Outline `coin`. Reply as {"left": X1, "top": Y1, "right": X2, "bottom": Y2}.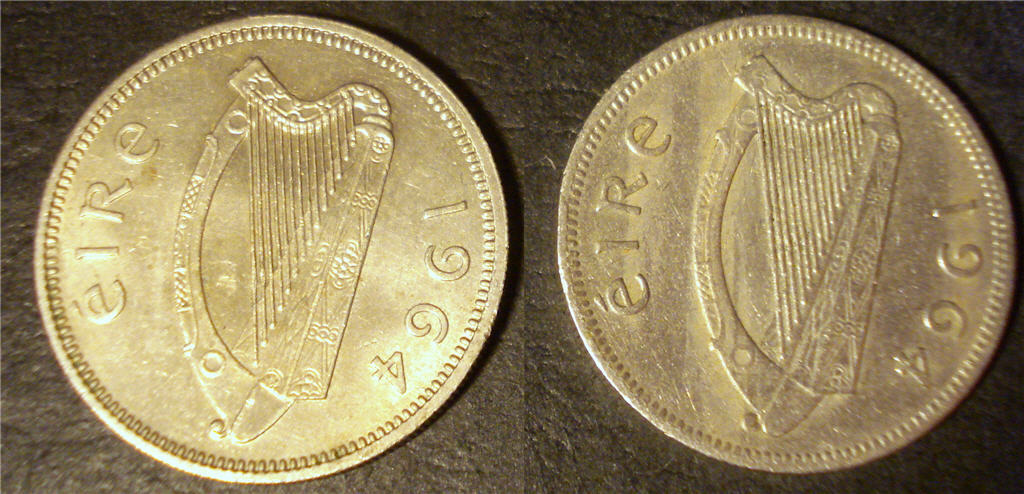
{"left": 28, "top": 10, "right": 509, "bottom": 480}.
